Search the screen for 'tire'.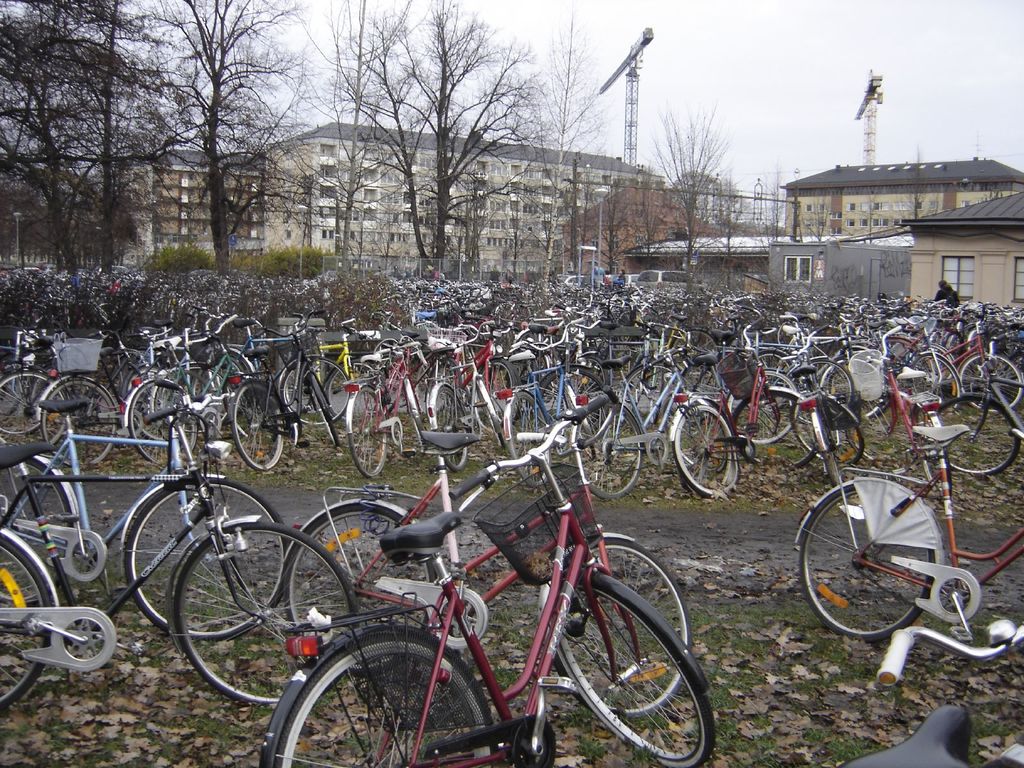
Found at [x1=795, y1=481, x2=938, y2=637].
